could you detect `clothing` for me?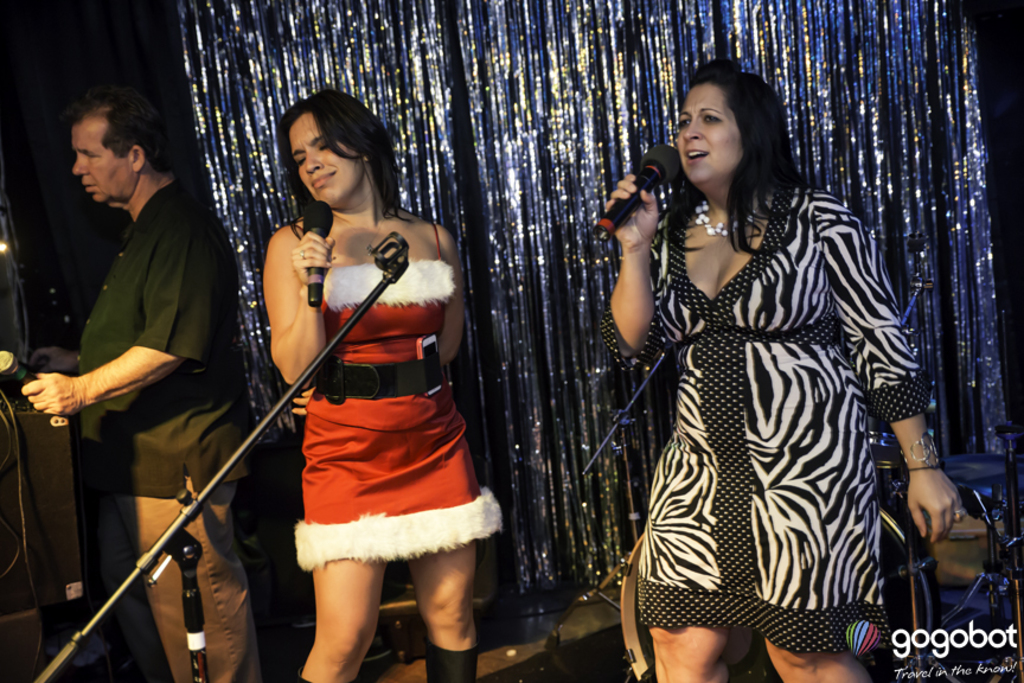
Detection result: (73, 179, 252, 682).
